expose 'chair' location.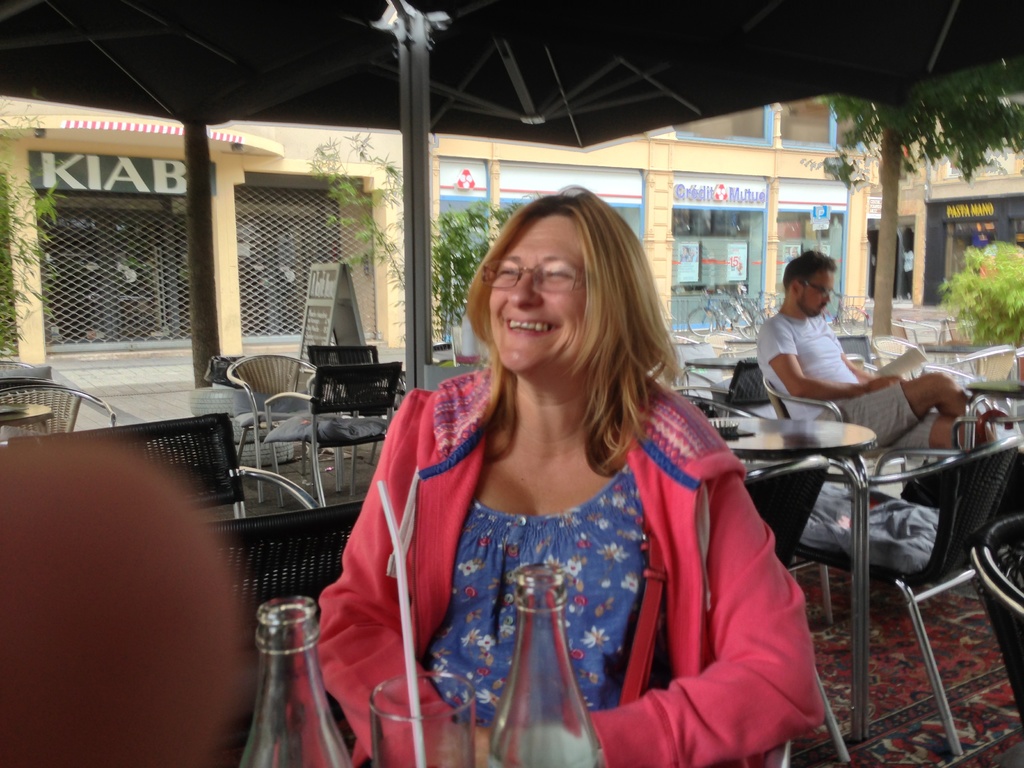
Exposed at detection(97, 418, 321, 512).
